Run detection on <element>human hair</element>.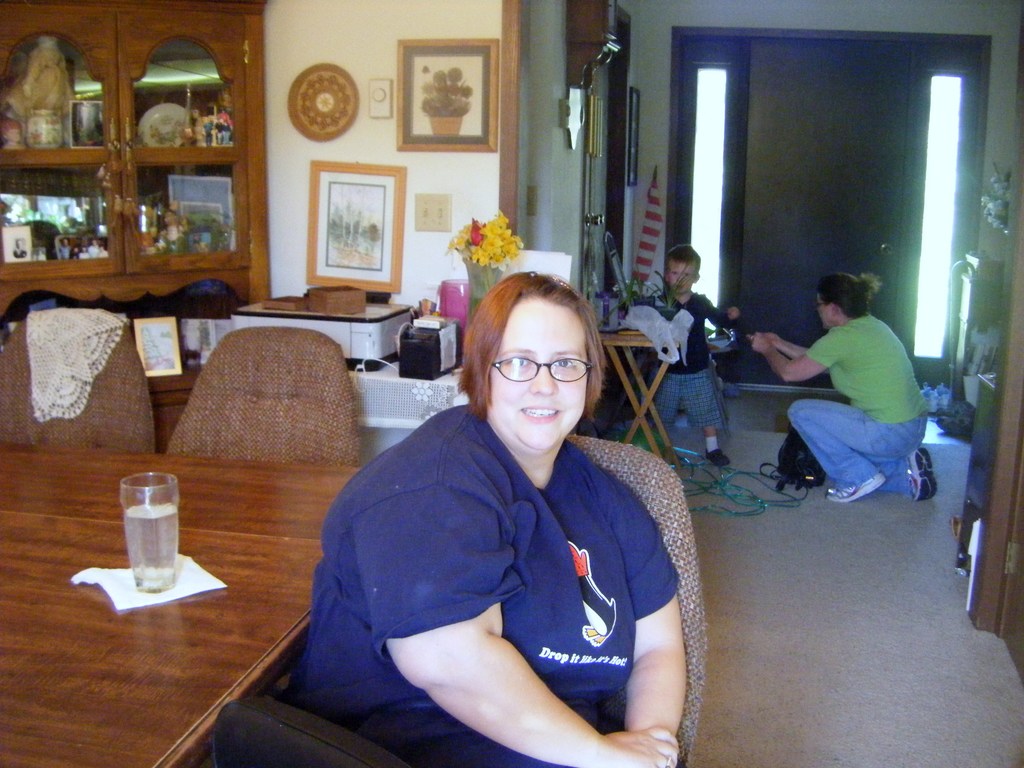
Result: left=660, top=243, right=699, bottom=270.
